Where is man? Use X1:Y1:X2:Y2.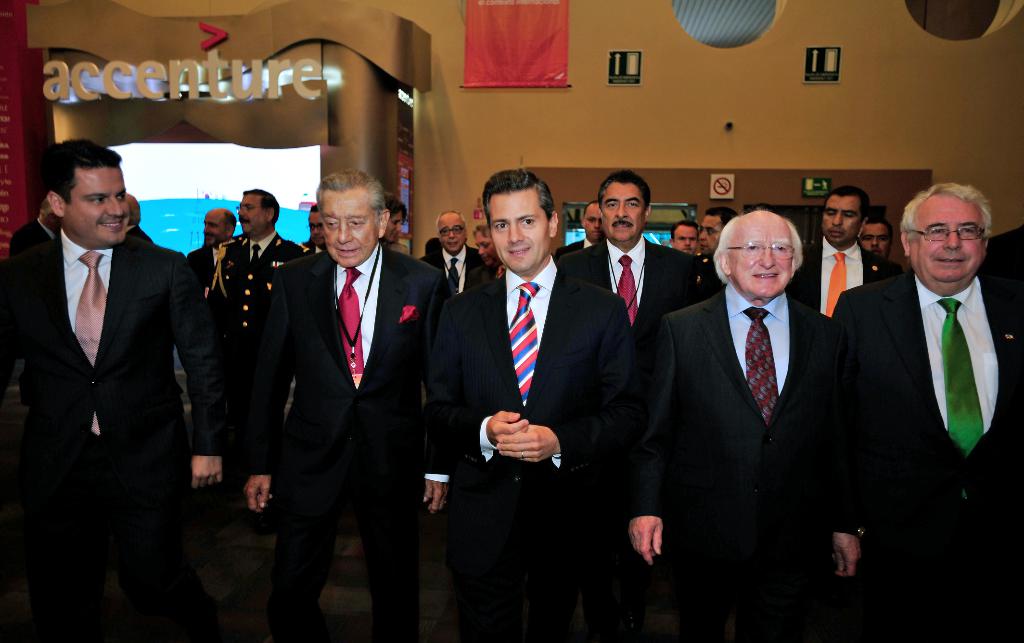
702:198:739:269.
